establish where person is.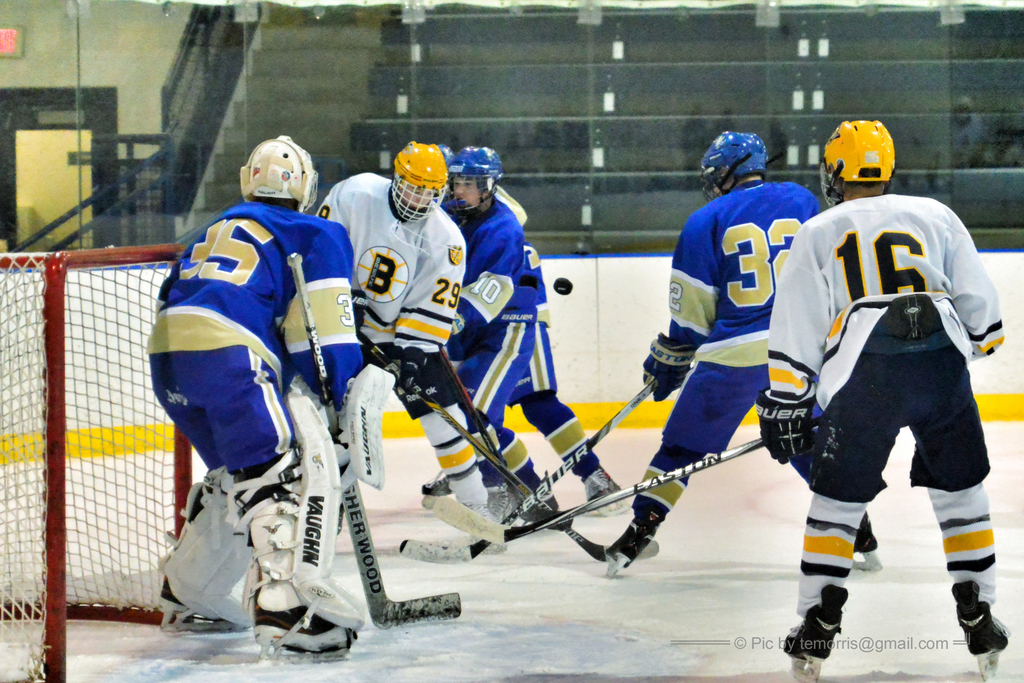
Established at (left=757, top=120, right=1008, bottom=682).
